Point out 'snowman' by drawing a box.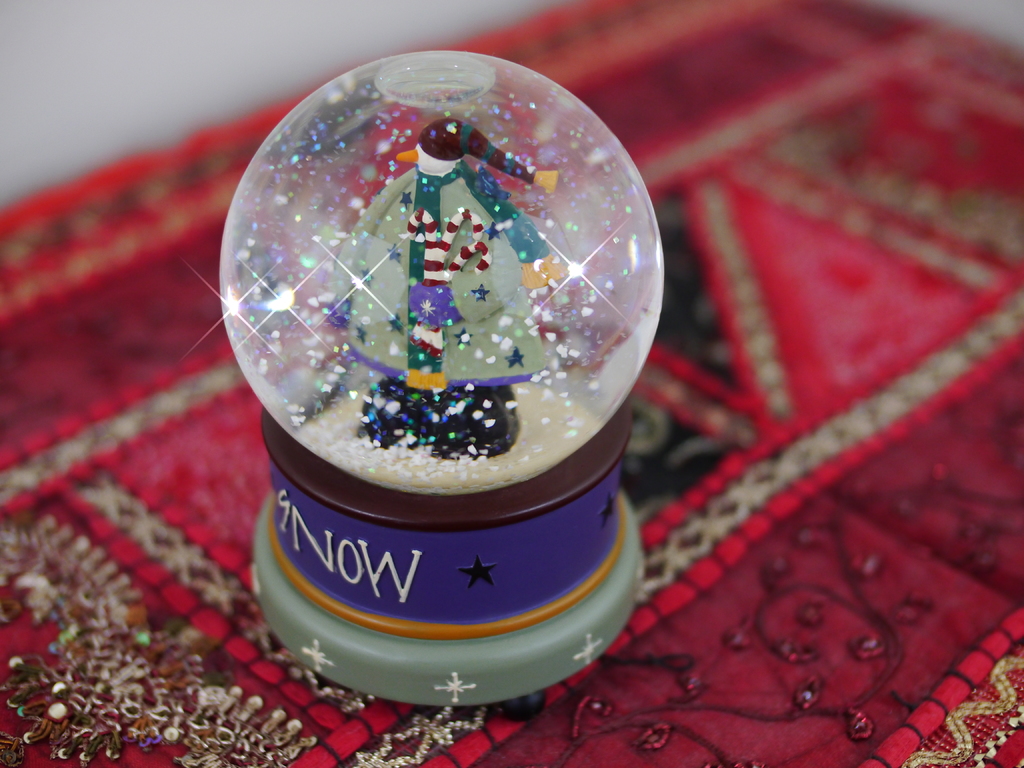
Rect(319, 120, 574, 458).
